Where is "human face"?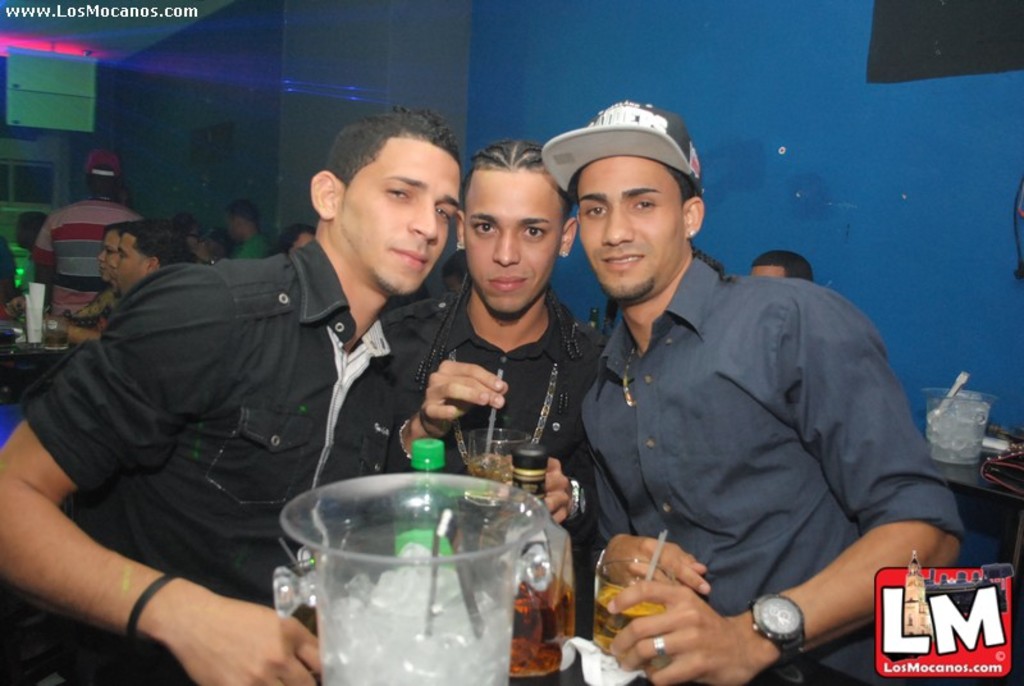
[289, 232, 312, 247].
